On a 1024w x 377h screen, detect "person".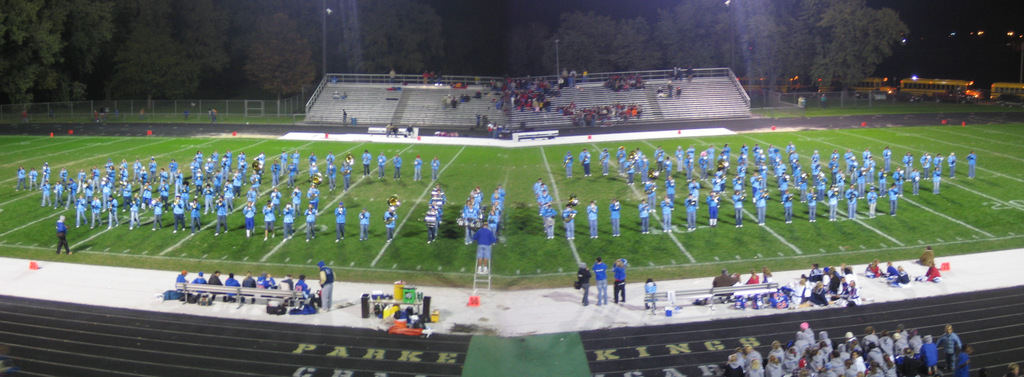
bbox=[456, 75, 468, 94].
